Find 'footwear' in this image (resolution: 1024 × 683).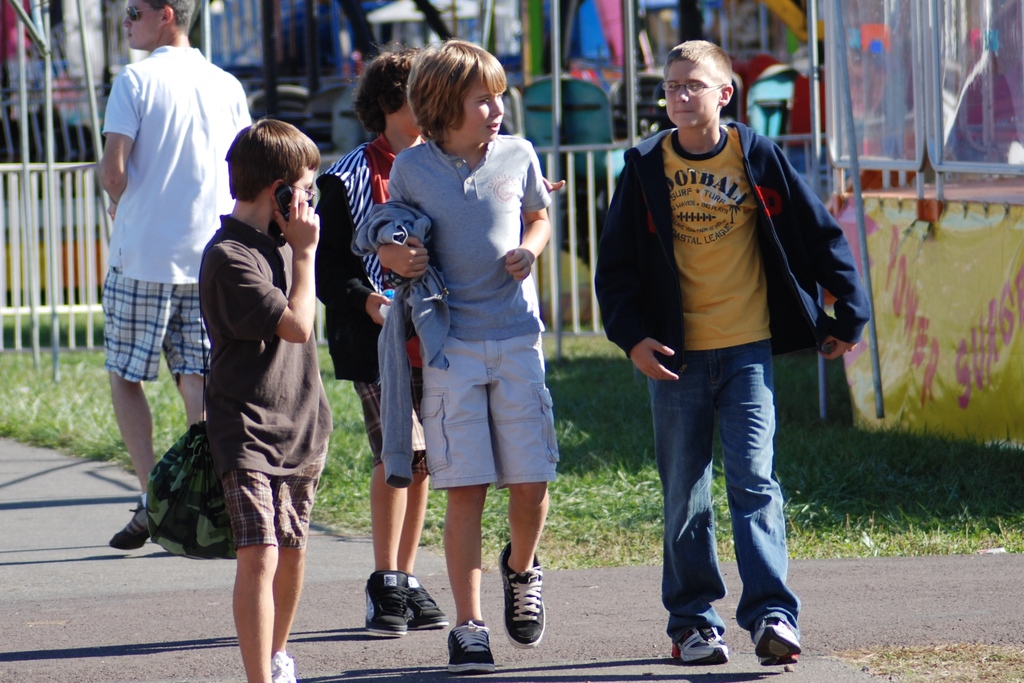
rect(497, 539, 547, 648).
